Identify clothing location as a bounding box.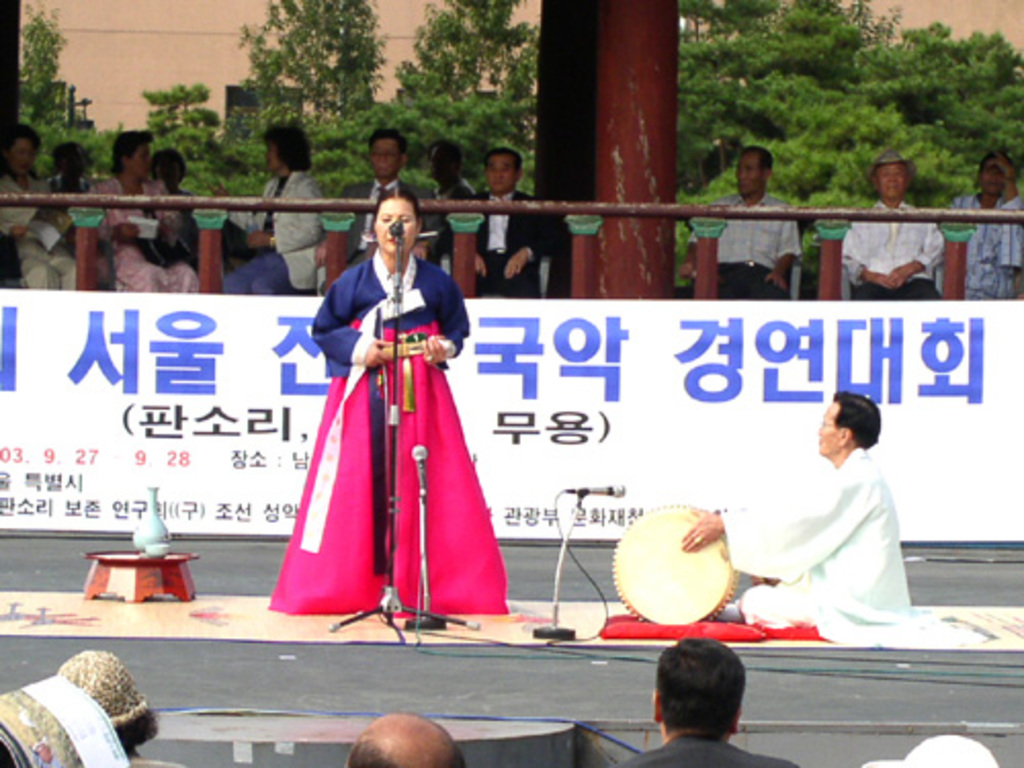
bbox=(281, 281, 500, 608).
